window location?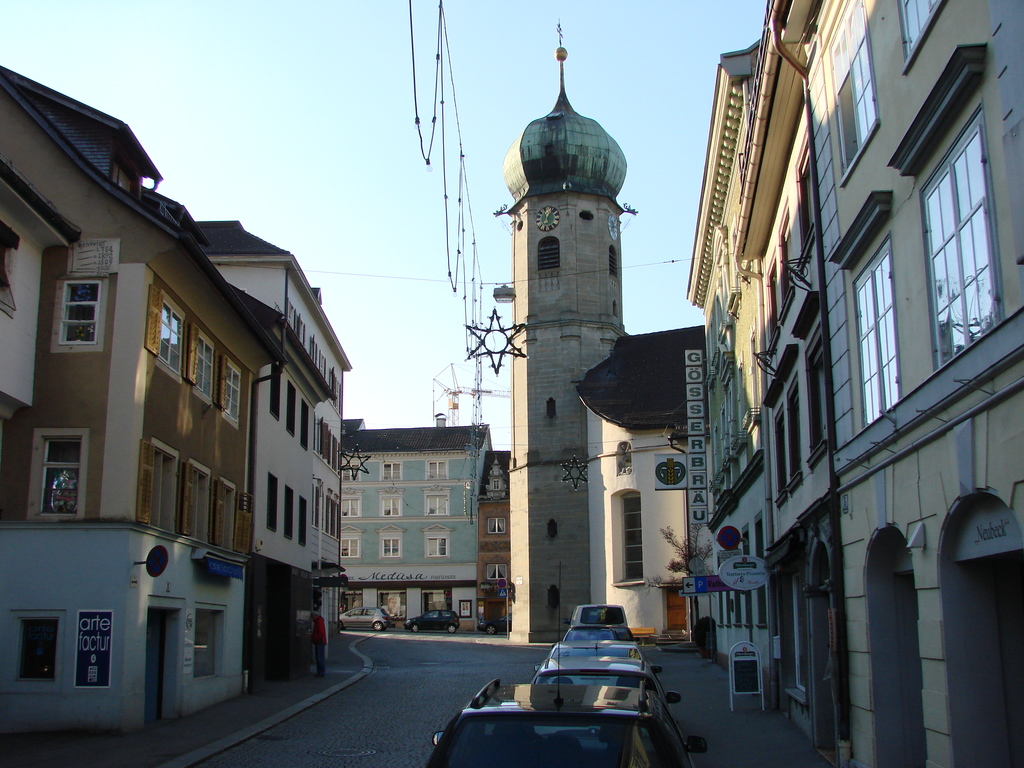
[339, 459, 360, 484]
